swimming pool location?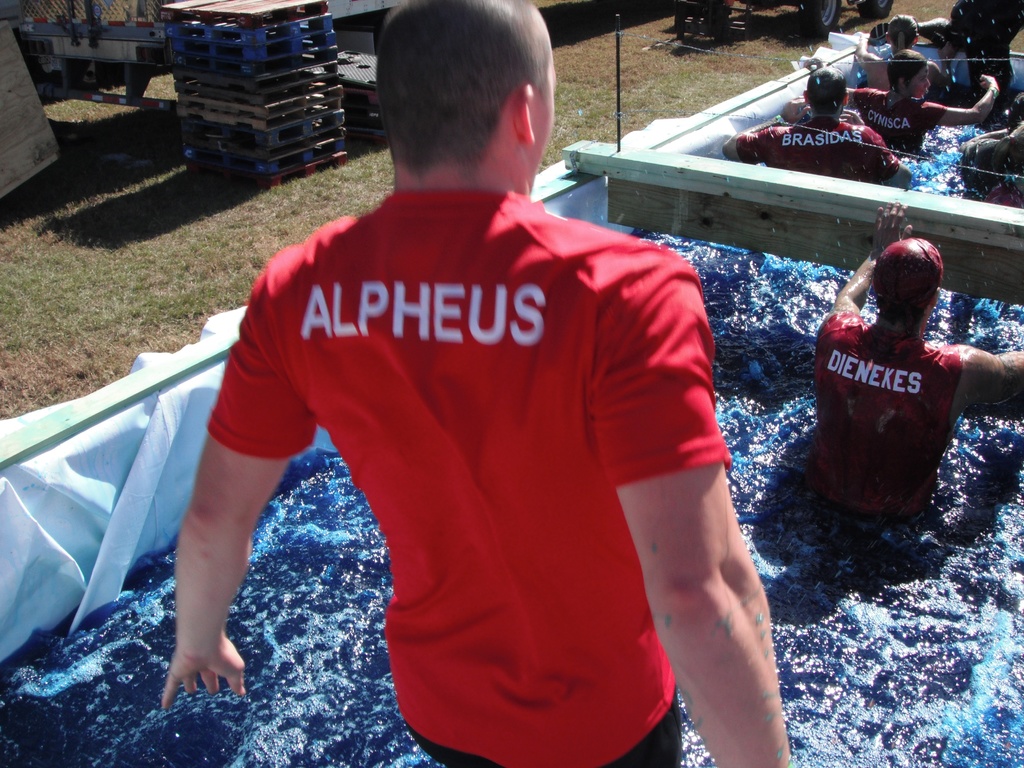
{"x1": 0, "y1": 42, "x2": 1023, "y2": 767}
